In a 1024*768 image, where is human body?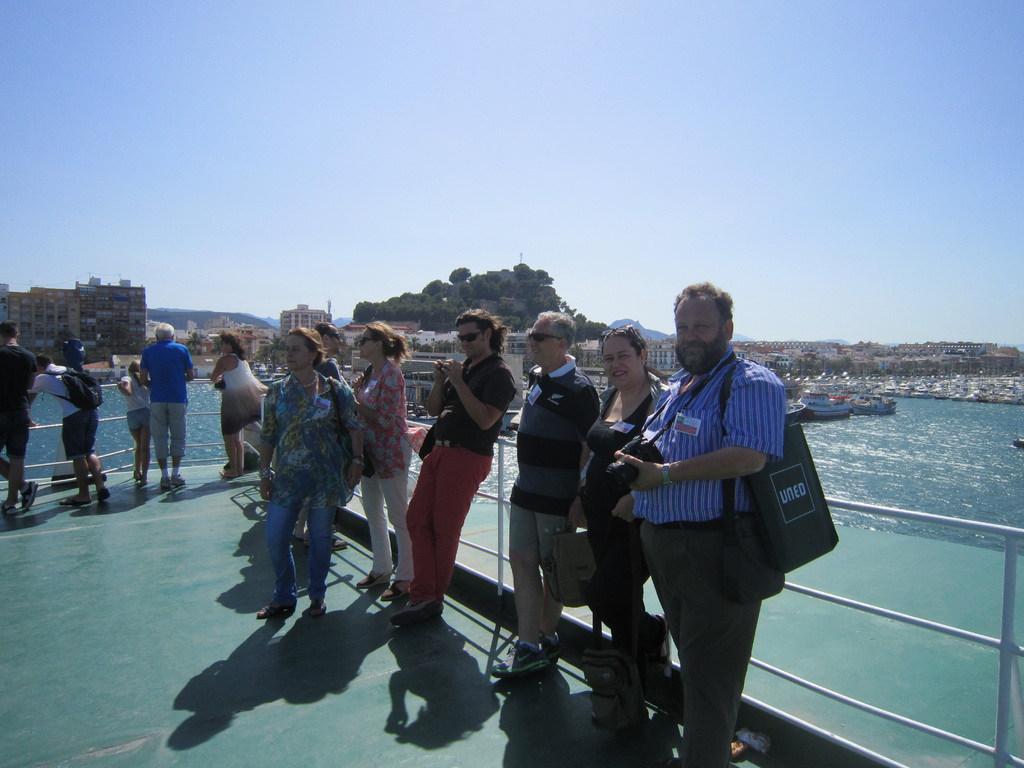
Rect(386, 309, 503, 650).
